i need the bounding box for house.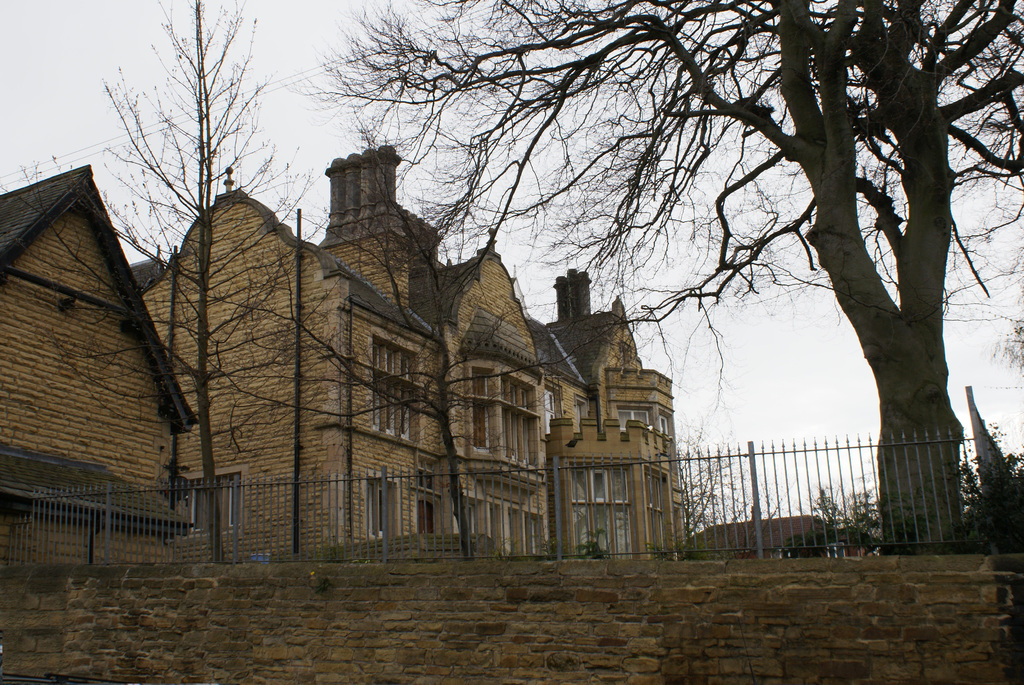
Here it is: Rect(438, 237, 582, 564).
